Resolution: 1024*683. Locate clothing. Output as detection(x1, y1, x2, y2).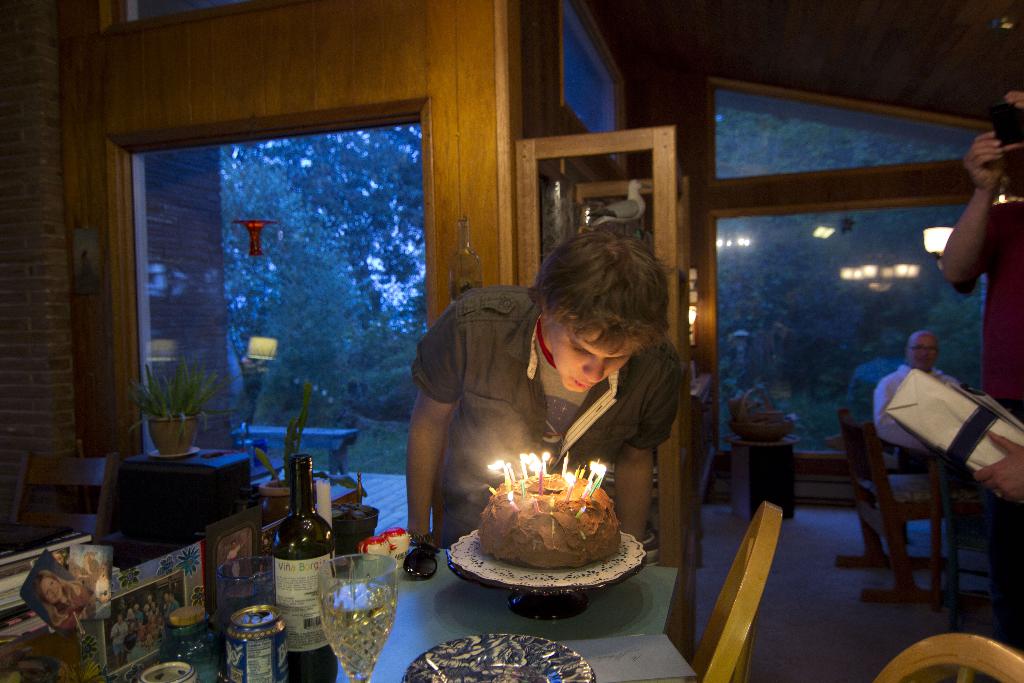
detection(985, 198, 1023, 617).
